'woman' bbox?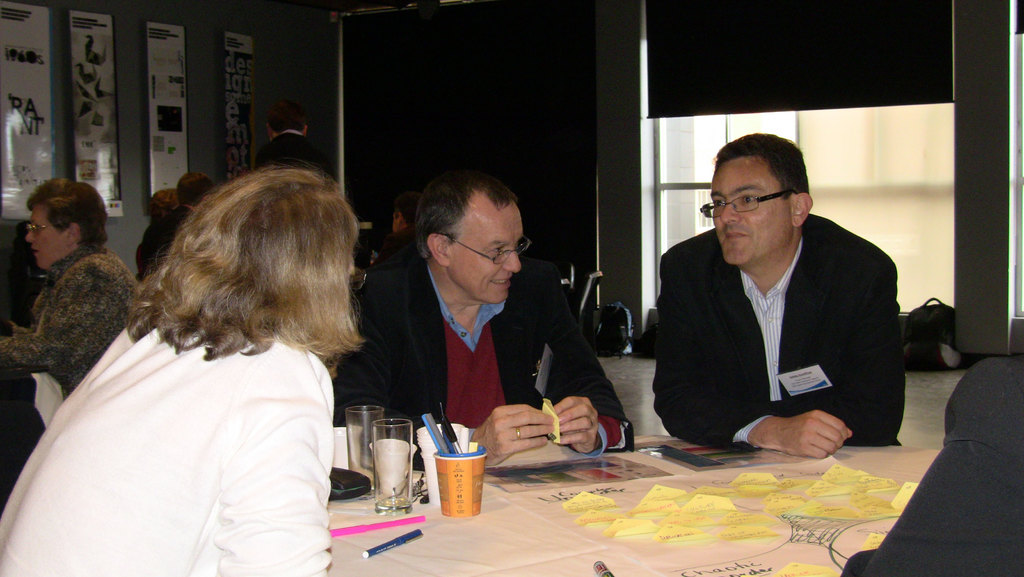
bbox=(0, 176, 147, 396)
